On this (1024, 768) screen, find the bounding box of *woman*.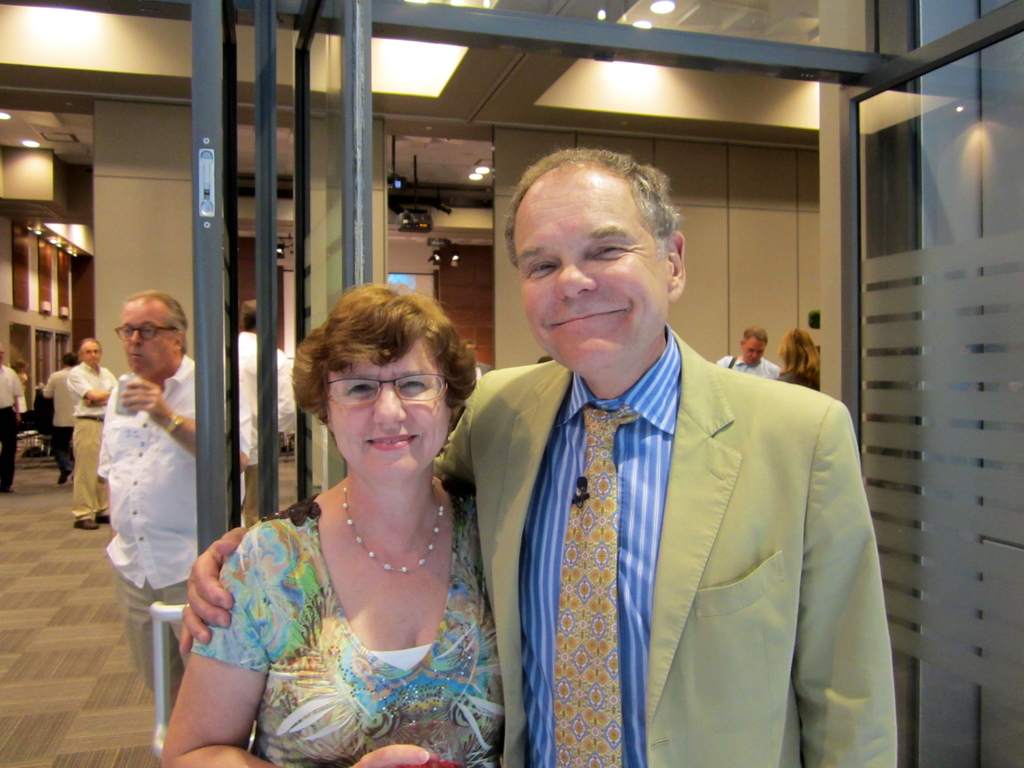
Bounding box: x1=774, y1=328, x2=819, y2=392.
